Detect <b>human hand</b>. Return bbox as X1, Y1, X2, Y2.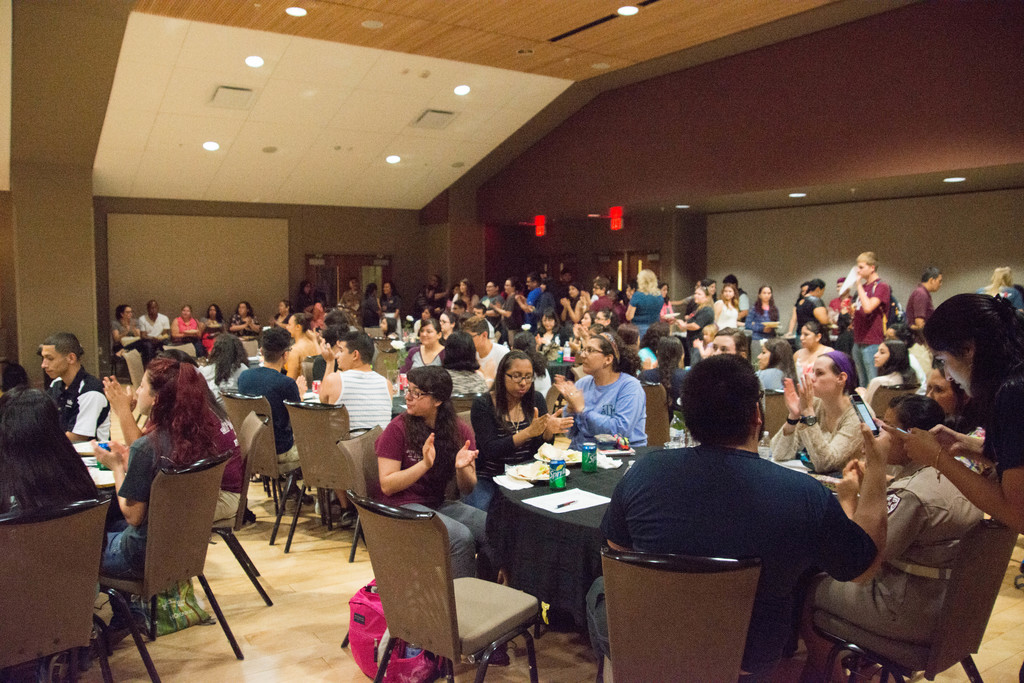
420, 432, 438, 469.
